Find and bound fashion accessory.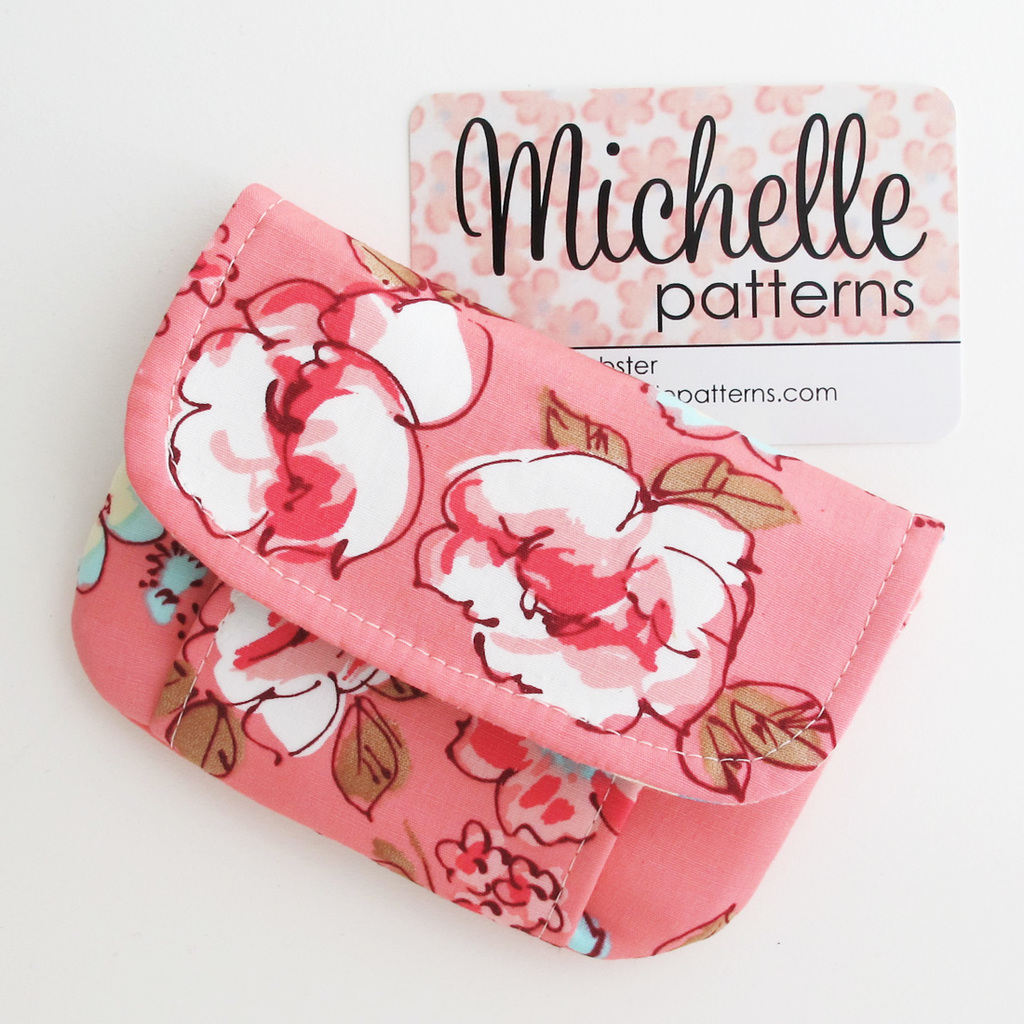
Bound: select_region(69, 182, 950, 966).
